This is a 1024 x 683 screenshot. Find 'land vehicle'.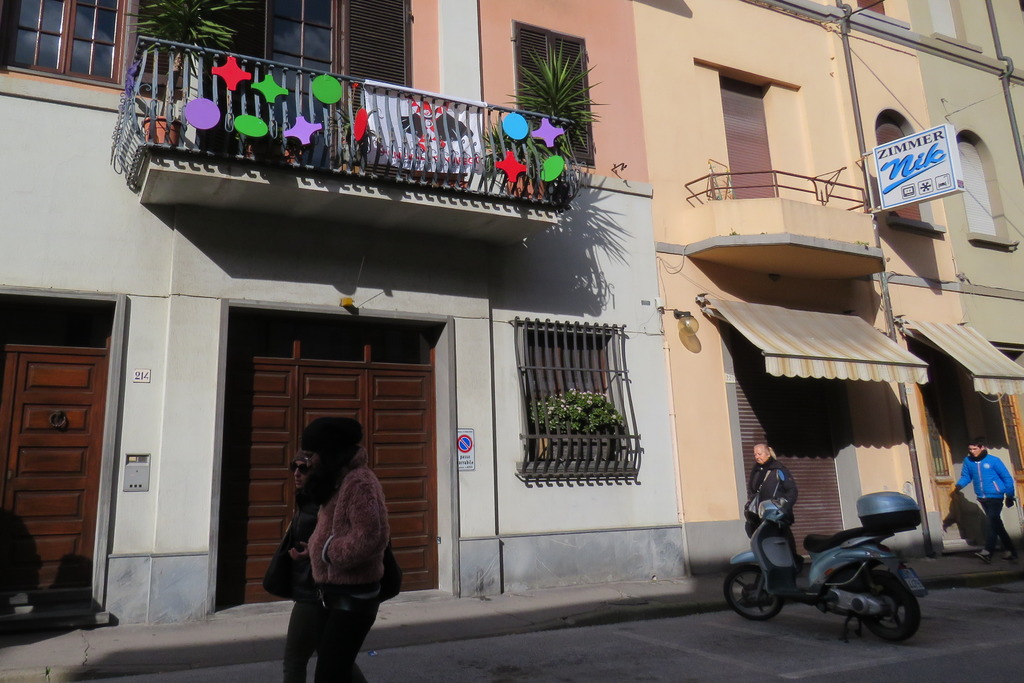
Bounding box: rect(728, 481, 927, 654).
